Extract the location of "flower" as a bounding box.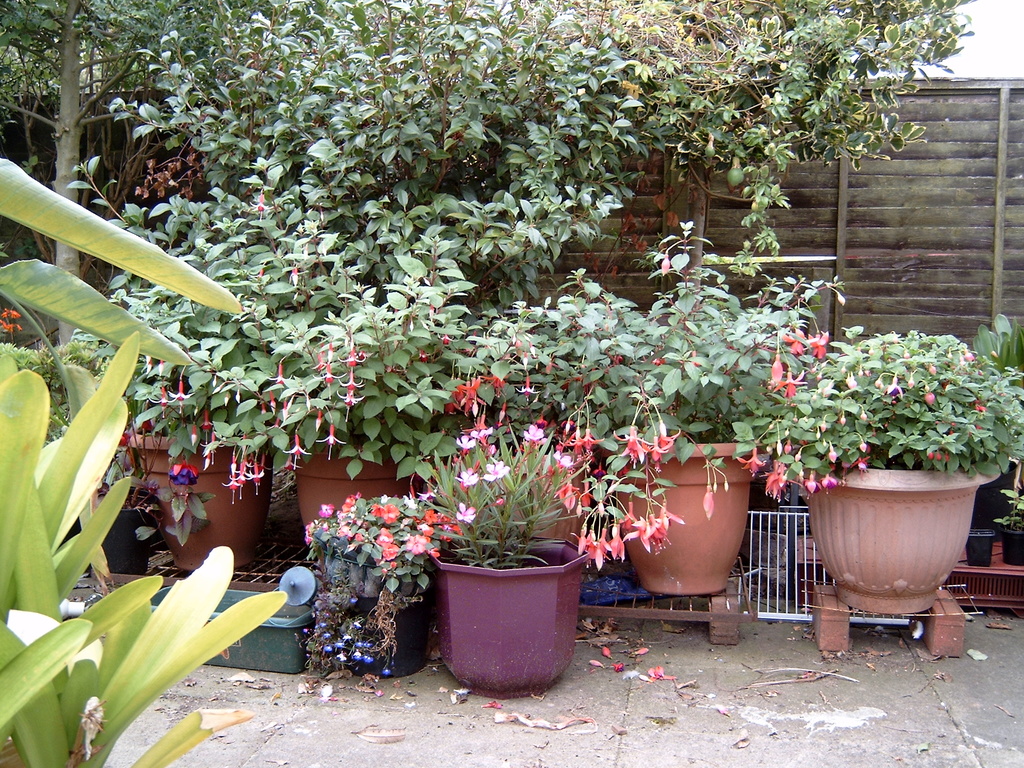
box(806, 327, 835, 358).
